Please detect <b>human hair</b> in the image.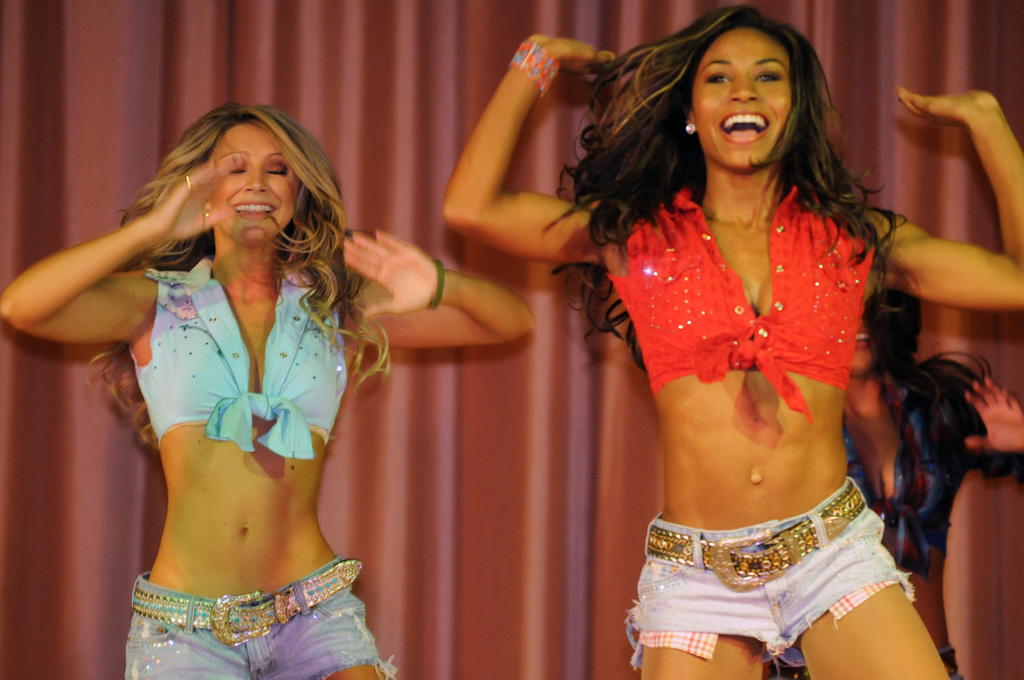
74:99:356:435.
